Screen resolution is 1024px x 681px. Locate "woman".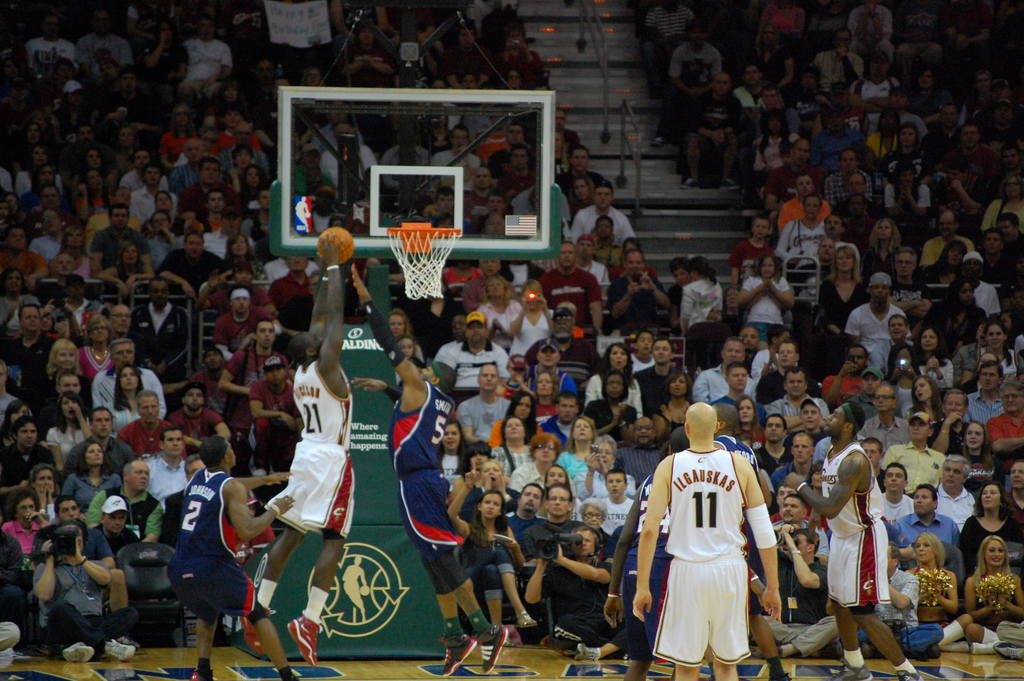
detection(737, 253, 797, 359).
